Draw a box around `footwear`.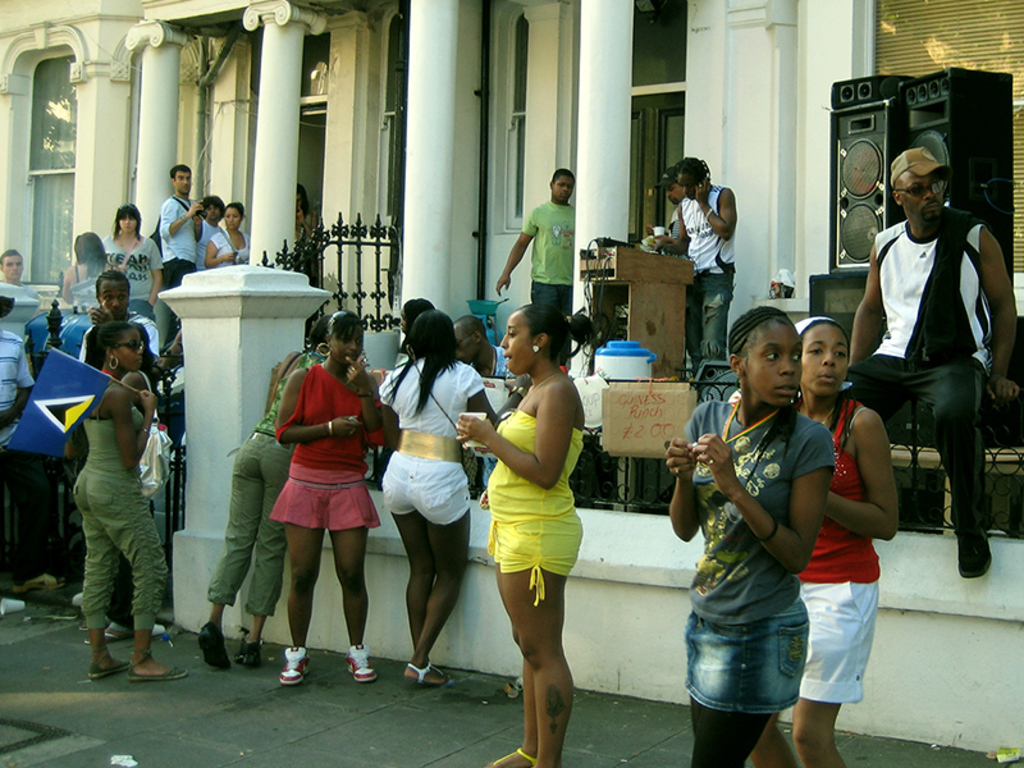
left=275, top=641, right=311, bottom=687.
